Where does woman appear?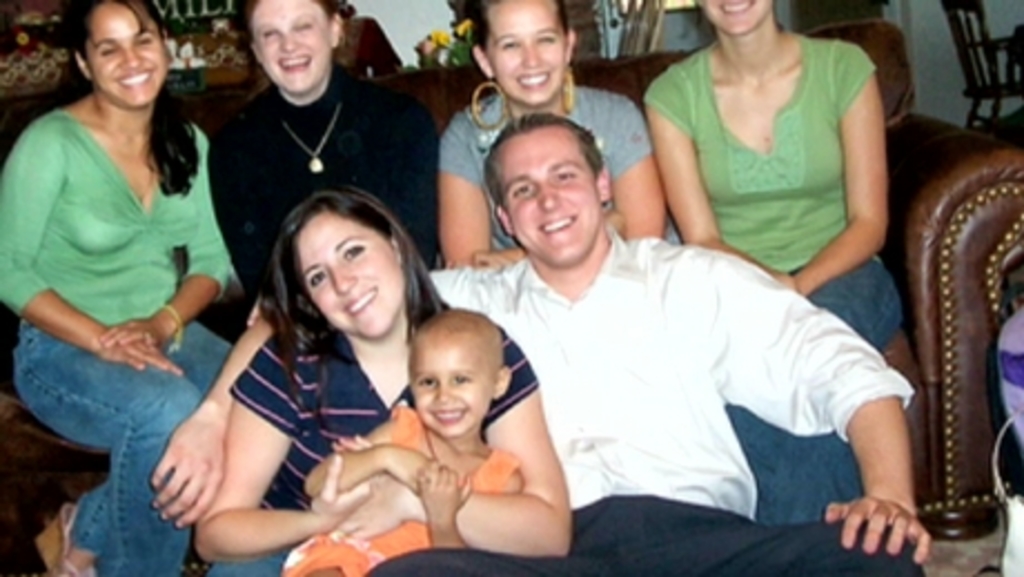
Appears at {"x1": 7, "y1": 0, "x2": 236, "y2": 512}.
